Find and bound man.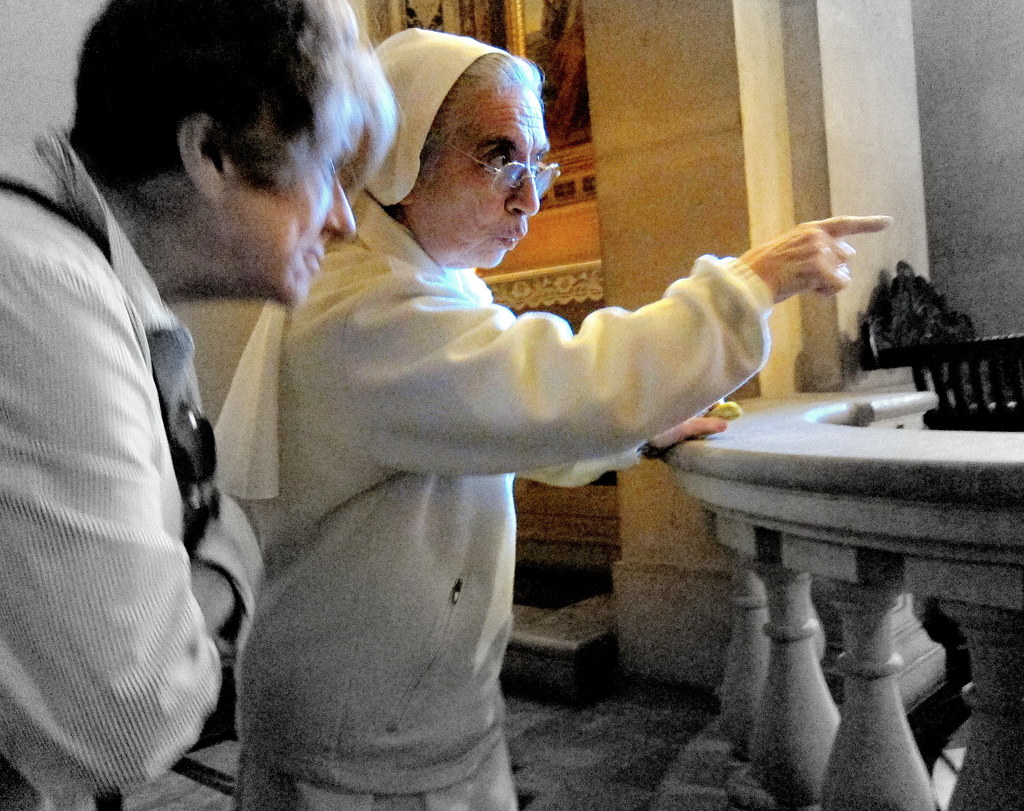
Bound: locate(6, 0, 305, 810).
